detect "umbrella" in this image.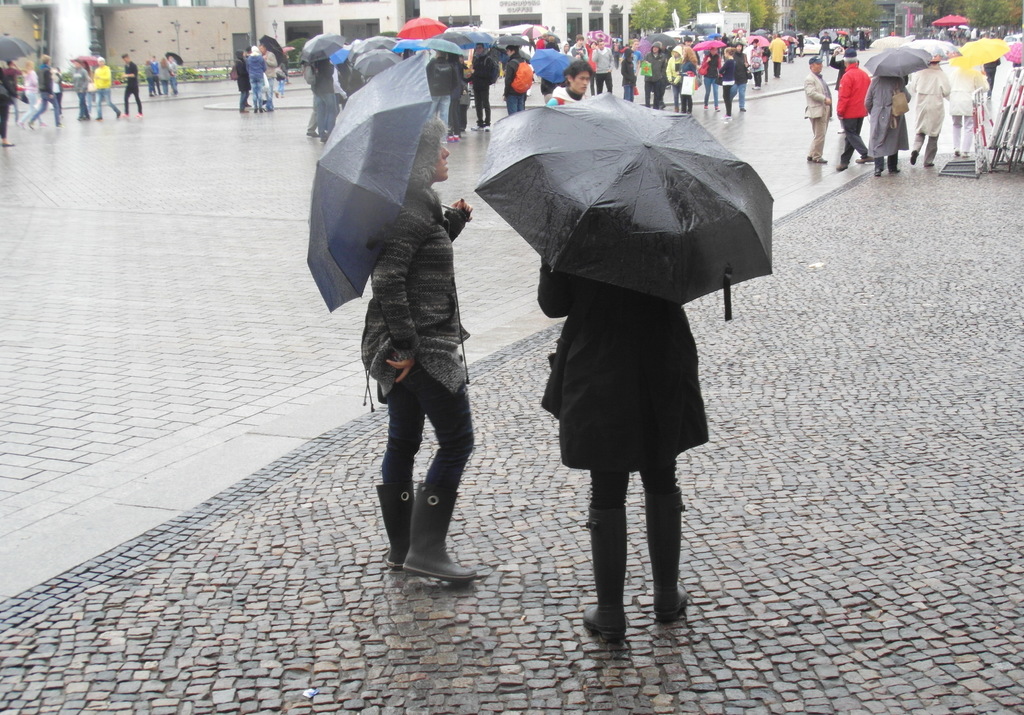
Detection: l=165, t=51, r=184, b=65.
